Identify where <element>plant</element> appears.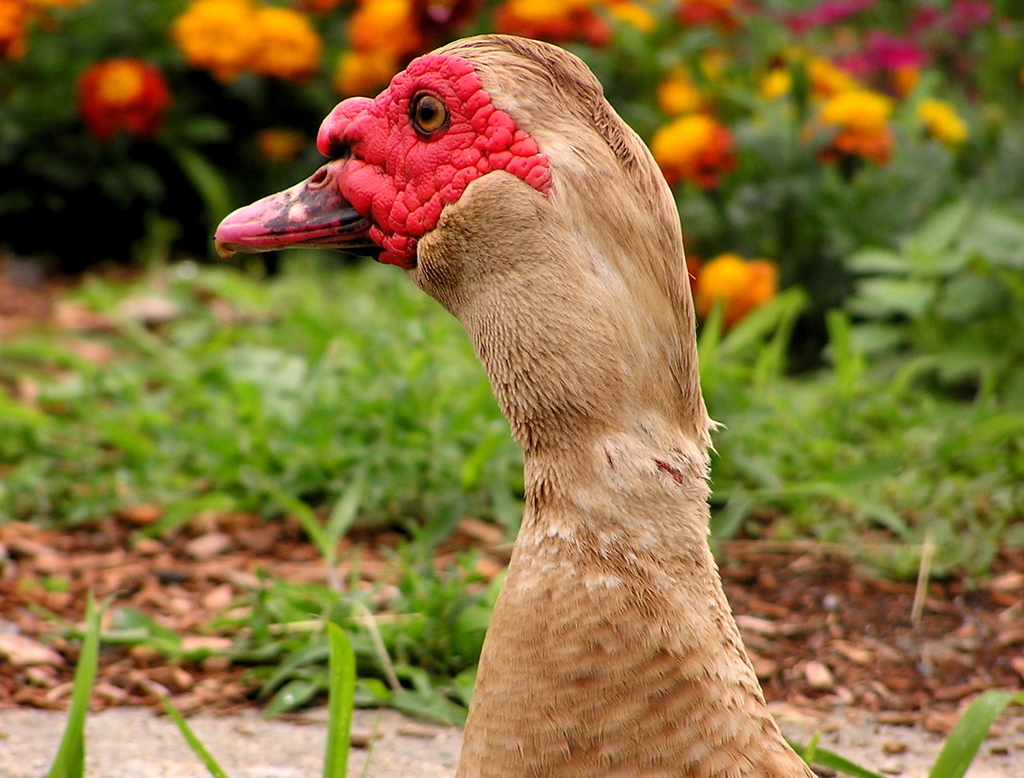
Appears at [left=36, top=559, right=516, bottom=729].
